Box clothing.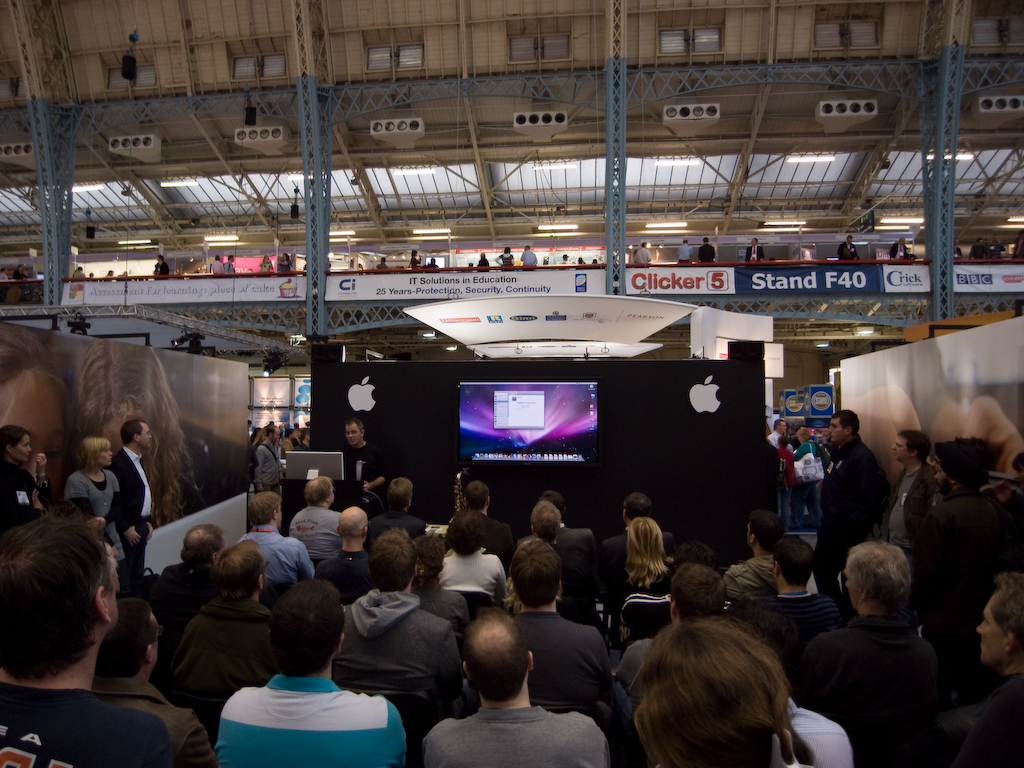
(313, 542, 388, 600).
